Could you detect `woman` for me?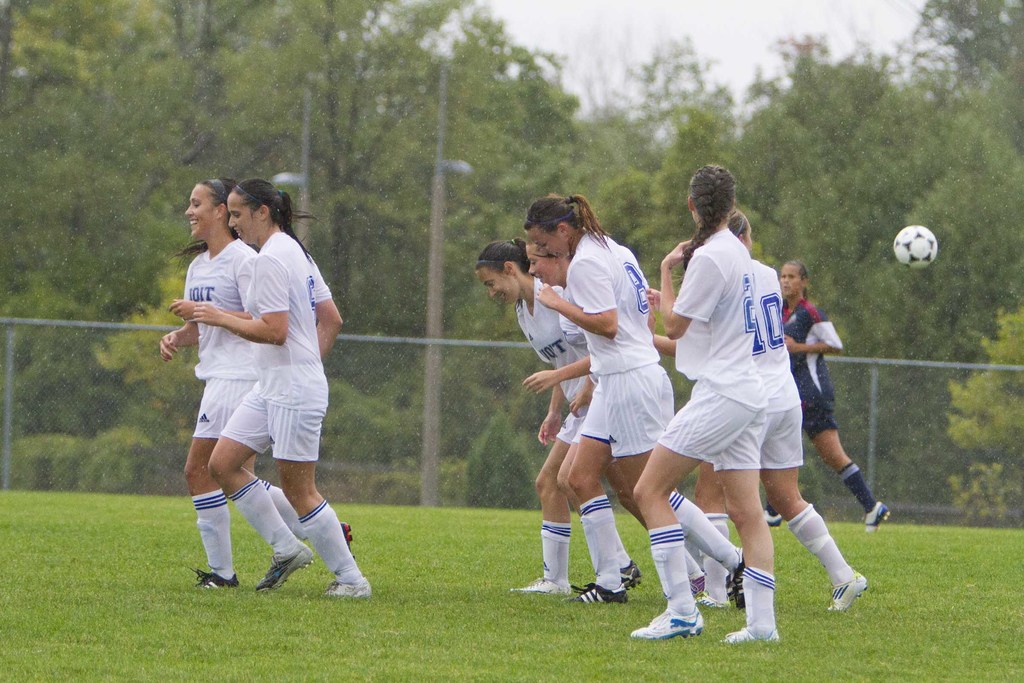
Detection result: {"left": 504, "top": 236, "right": 706, "bottom": 592}.
